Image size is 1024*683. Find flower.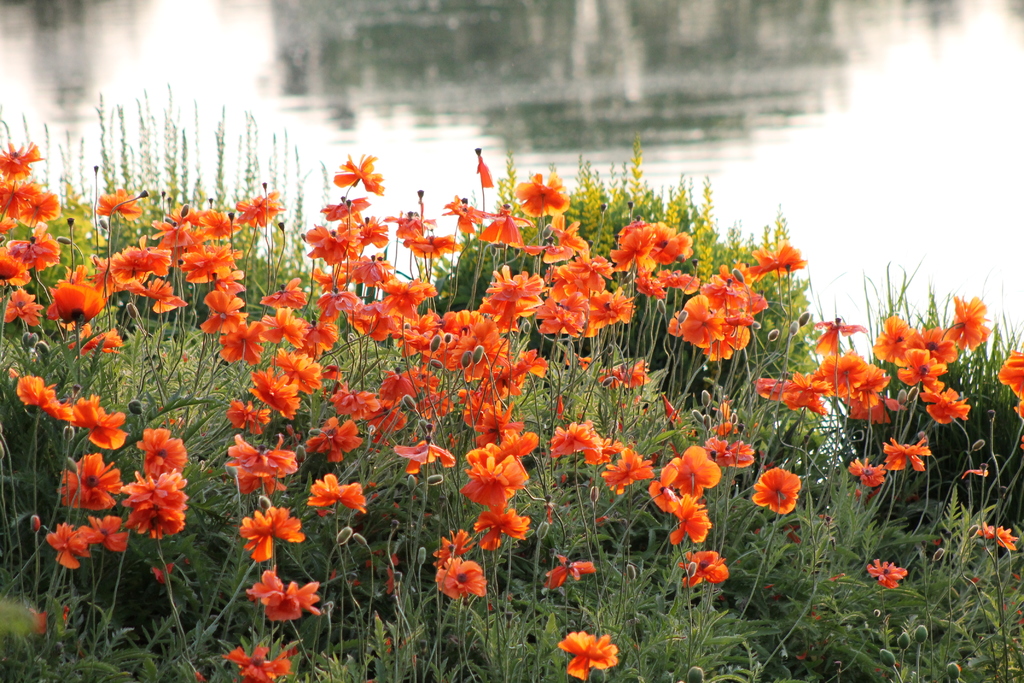
[left=485, top=342, right=545, bottom=390].
